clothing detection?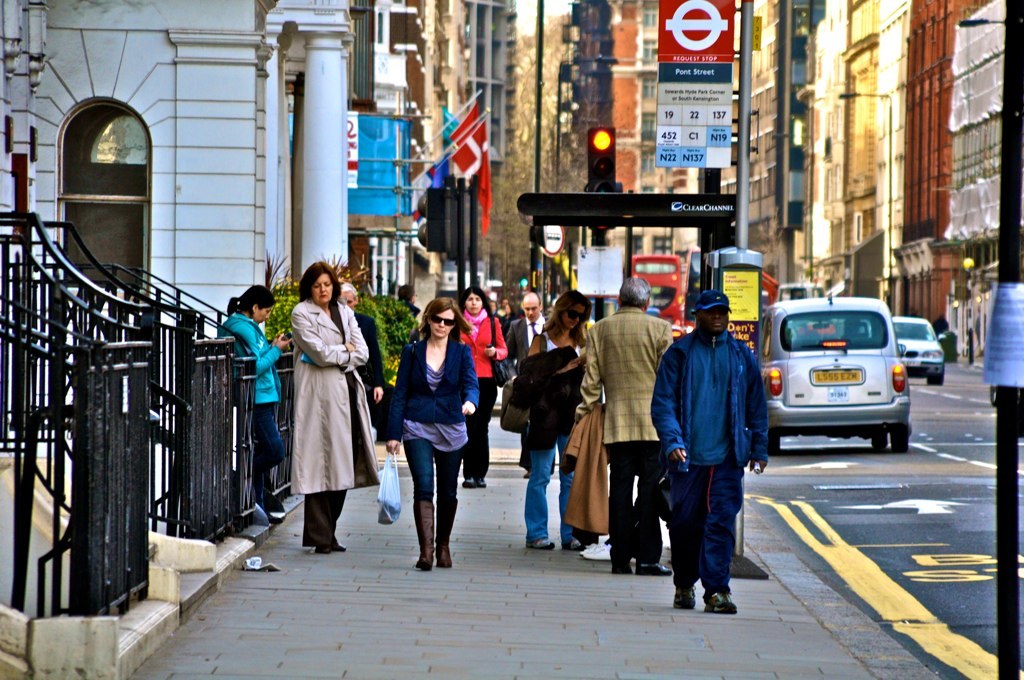
rect(608, 442, 664, 569)
